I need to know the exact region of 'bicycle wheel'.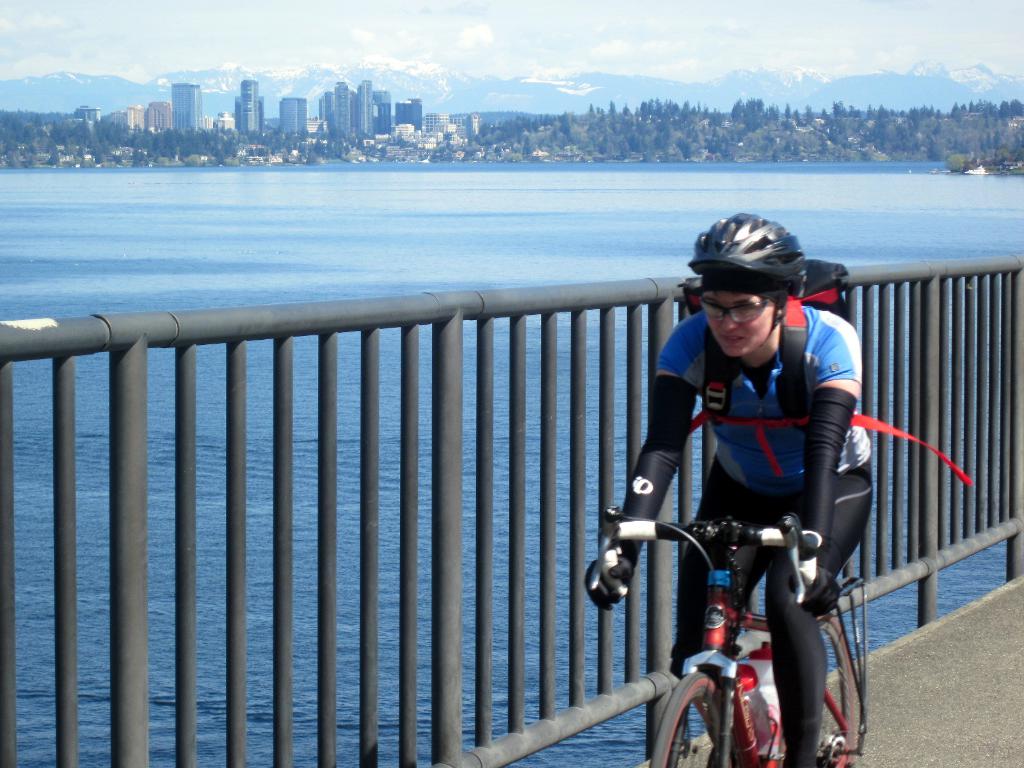
Region: l=810, t=614, r=862, b=767.
